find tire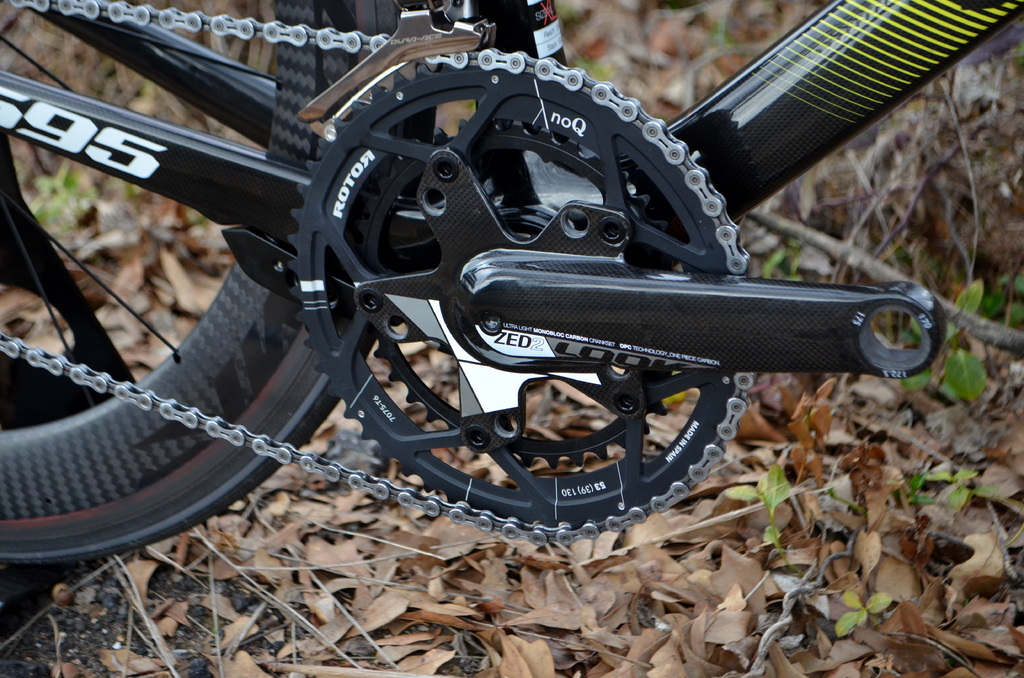
l=0, t=0, r=435, b=573
